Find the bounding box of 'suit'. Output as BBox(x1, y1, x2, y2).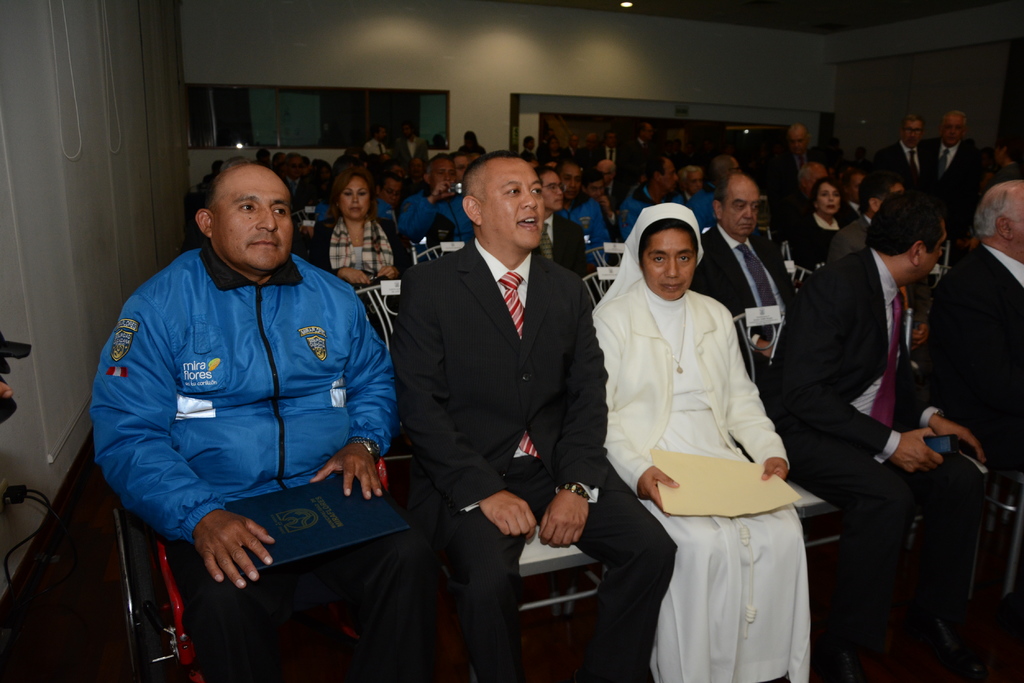
BBox(926, 135, 995, 221).
